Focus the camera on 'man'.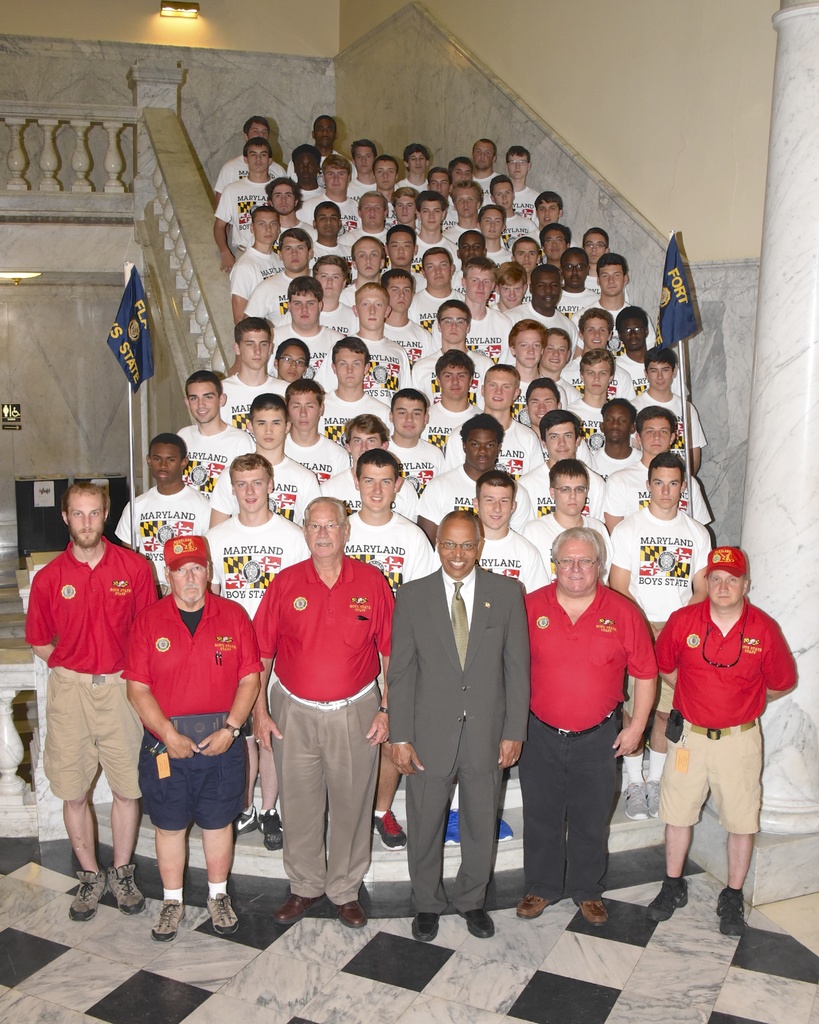
Focus region: select_region(473, 202, 515, 273).
